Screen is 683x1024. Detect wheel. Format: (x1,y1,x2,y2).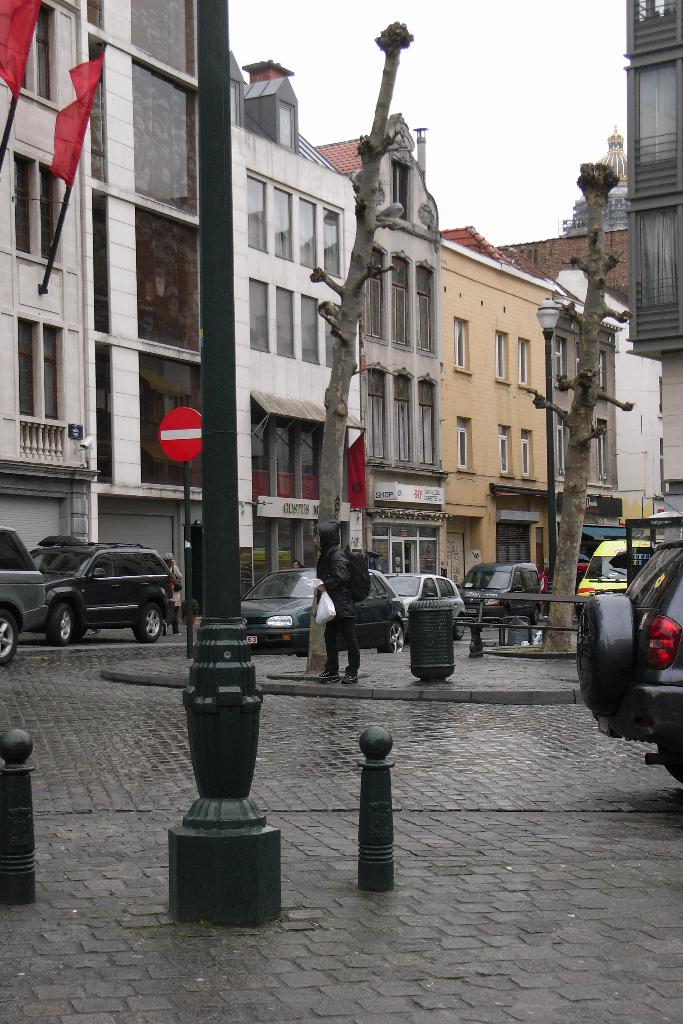
(449,614,463,641).
